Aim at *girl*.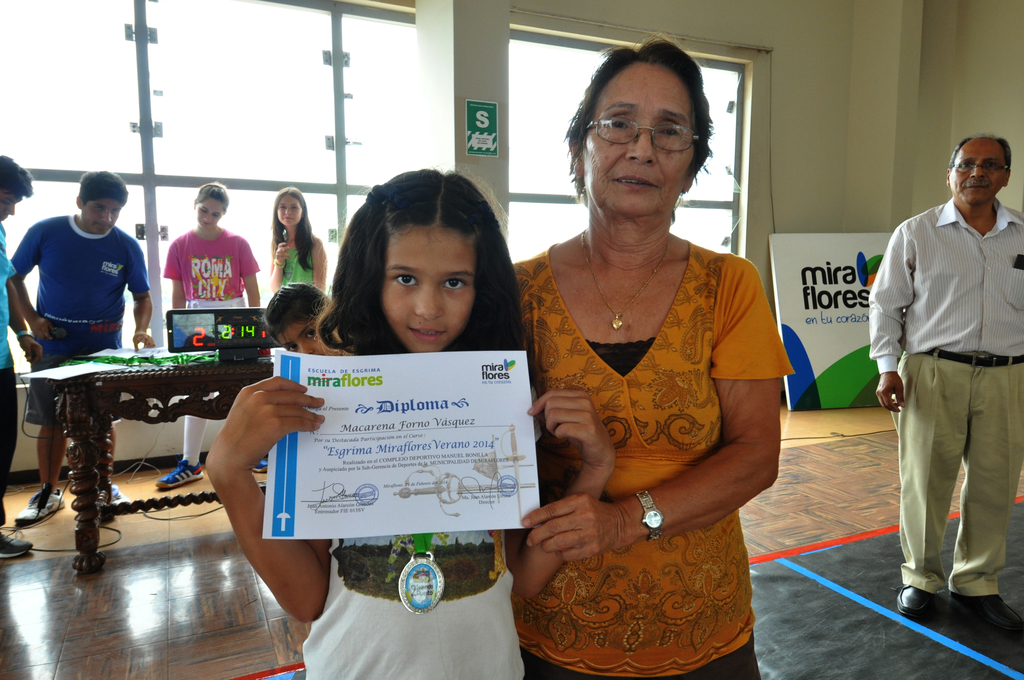
Aimed at 266 188 326 287.
